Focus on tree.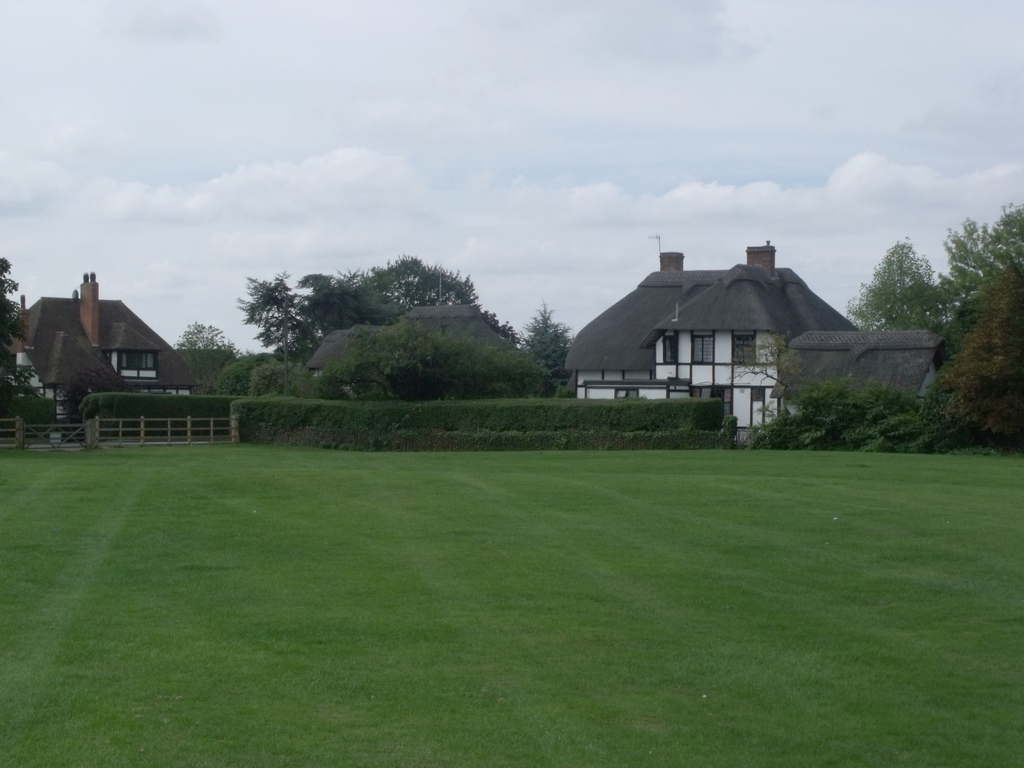
Focused at [x1=298, y1=270, x2=394, y2=342].
